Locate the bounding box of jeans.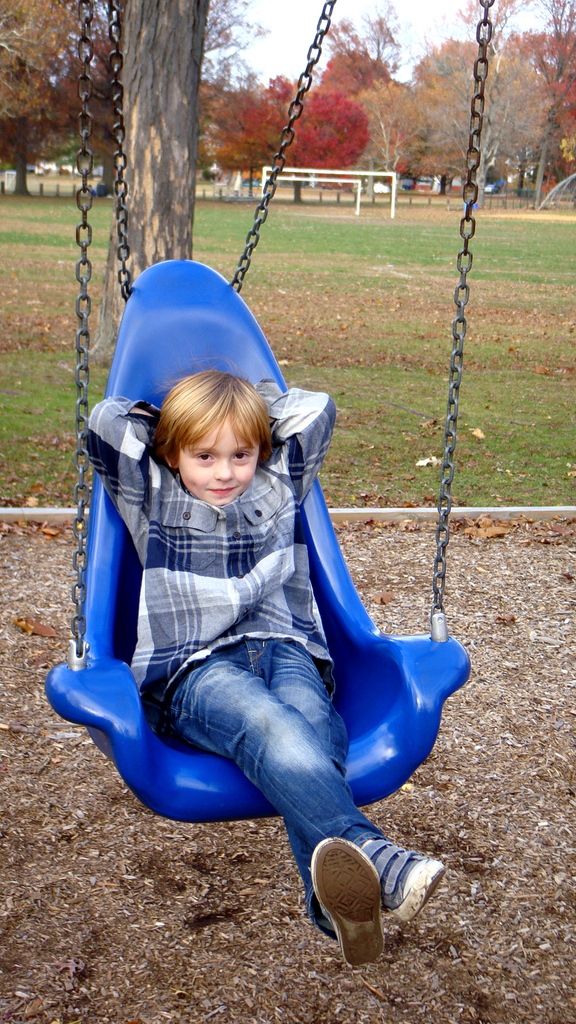
Bounding box: x1=88 y1=616 x2=397 y2=943.
